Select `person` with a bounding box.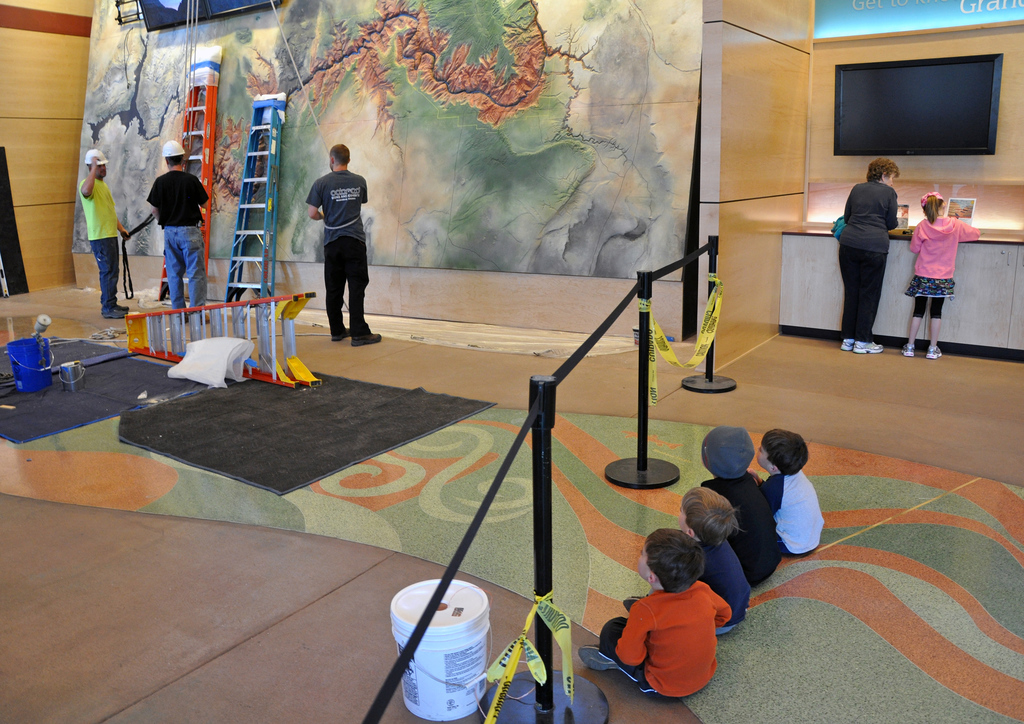
rect(83, 150, 131, 319).
